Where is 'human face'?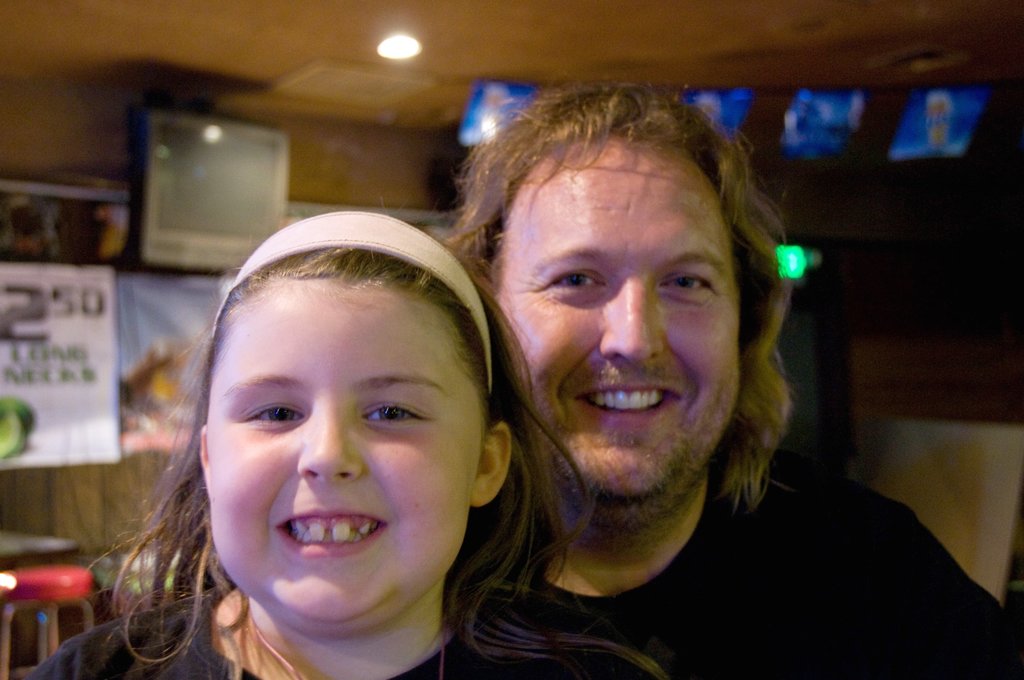
[left=204, top=282, right=483, bottom=623].
